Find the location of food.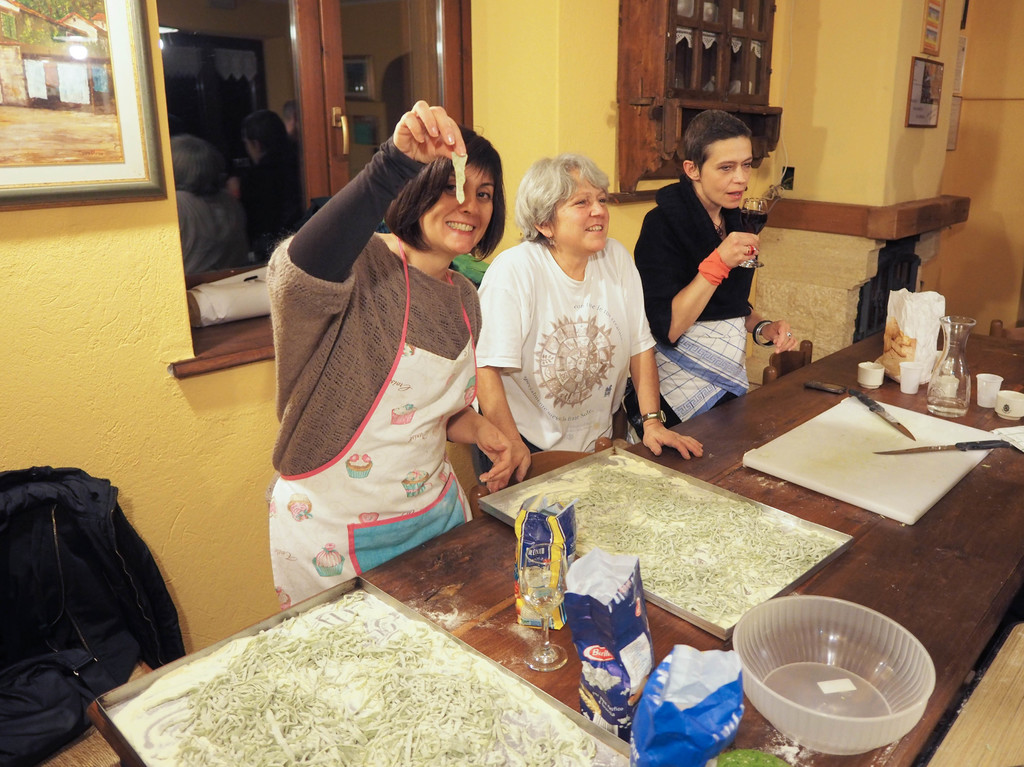
Location: (left=276, top=584, right=292, bottom=611).
